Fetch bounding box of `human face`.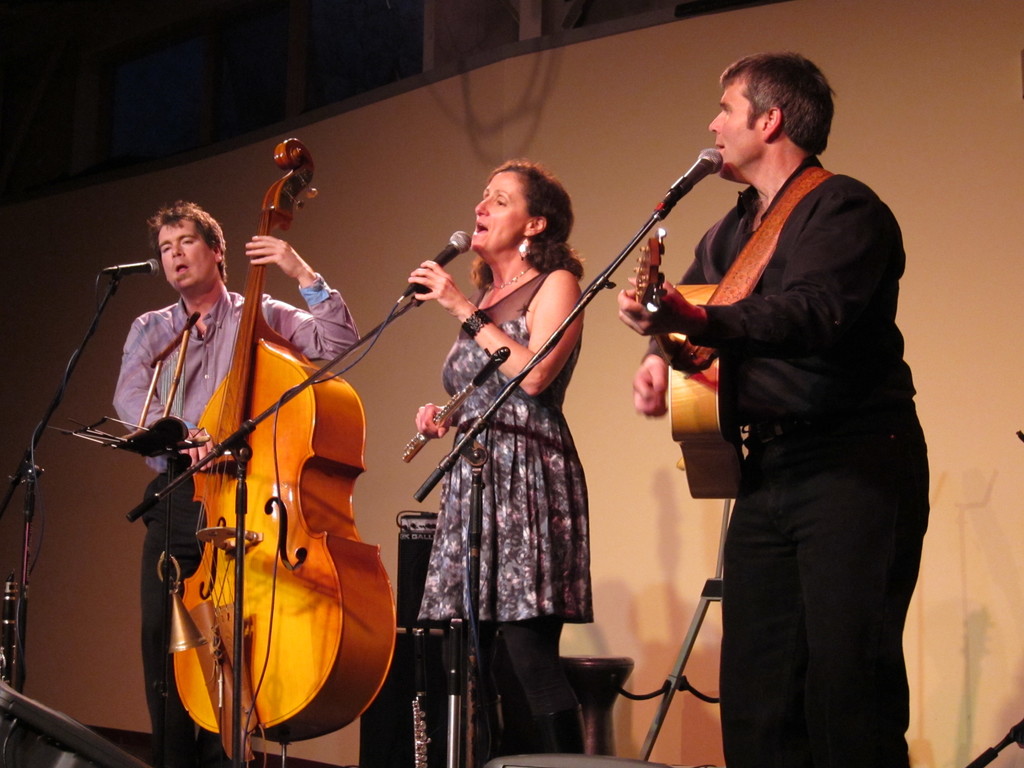
Bbox: (710,82,763,173).
